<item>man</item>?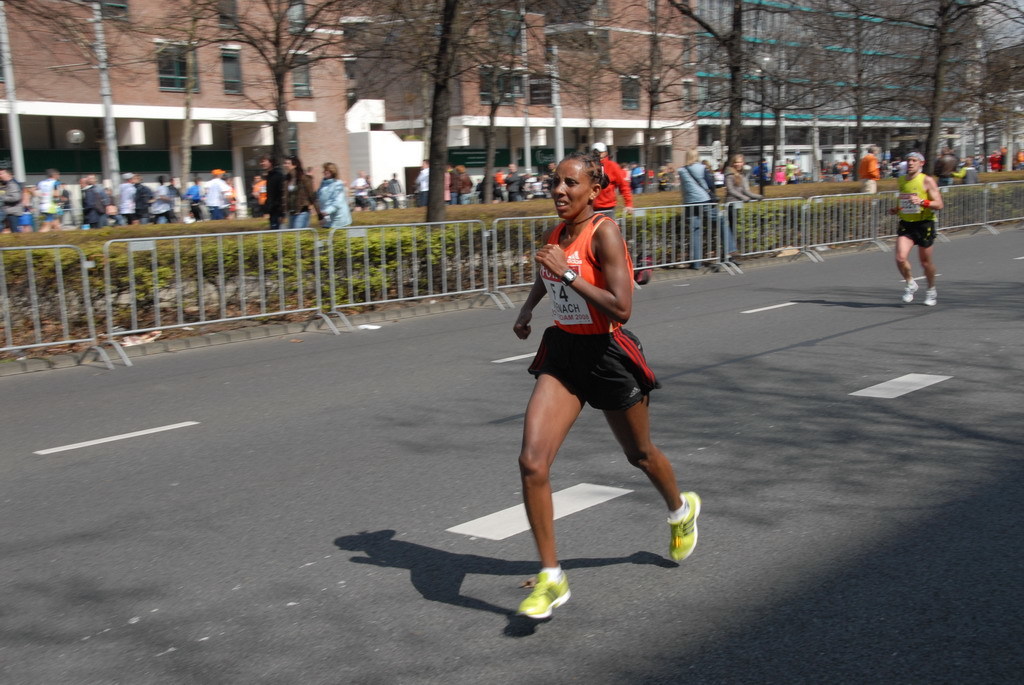
{"left": 78, "top": 174, "right": 105, "bottom": 232}
